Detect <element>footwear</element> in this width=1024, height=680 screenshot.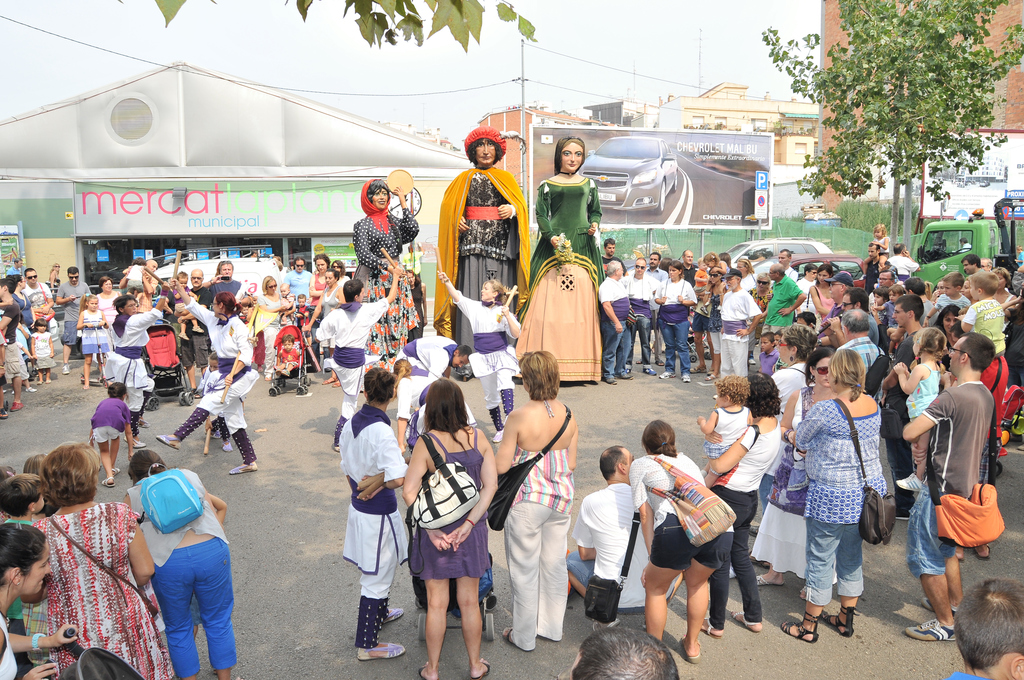
Detection: (left=712, top=393, right=717, bottom=401).
